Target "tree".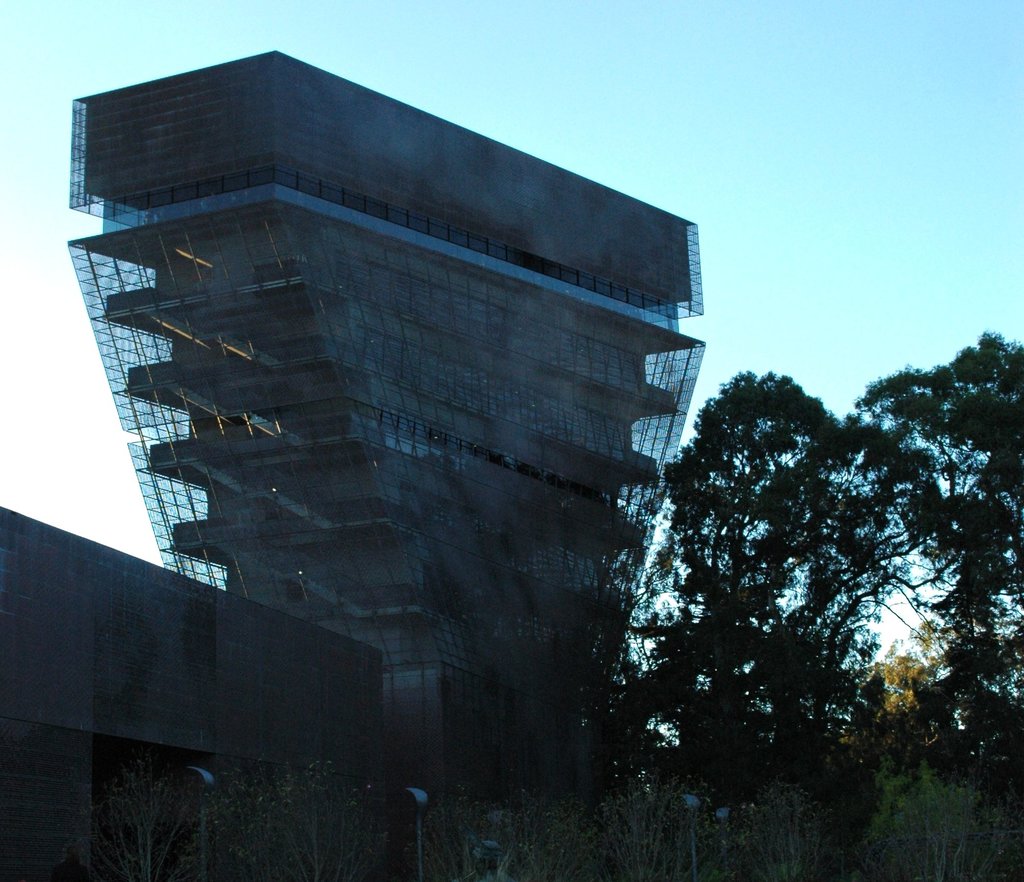
Target region: select_region(636, 364, 938, 837).
